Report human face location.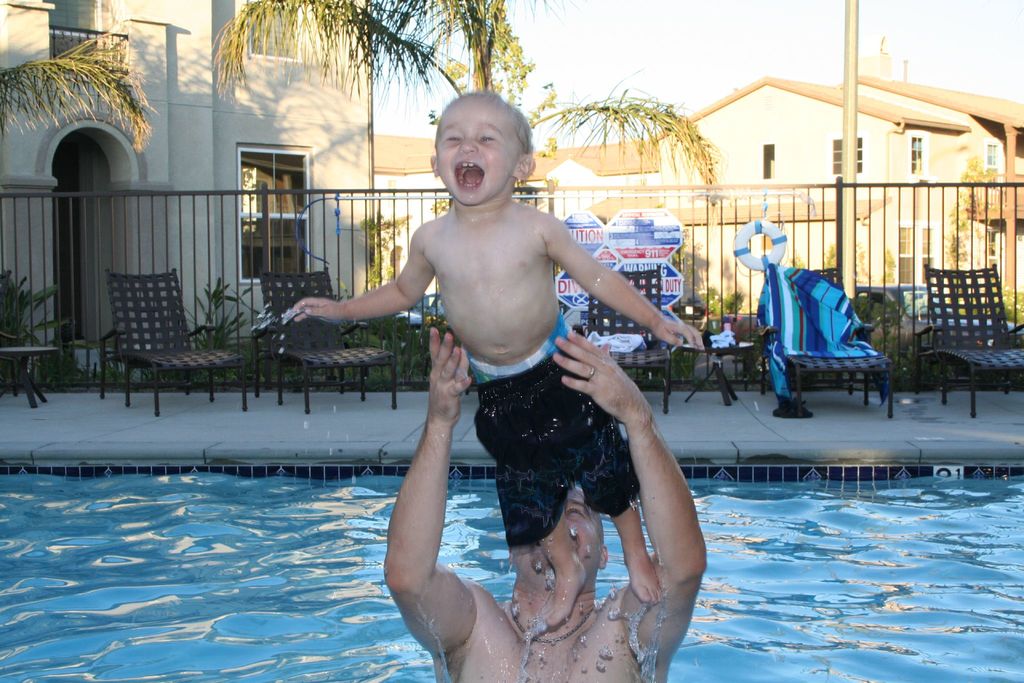
Report: BBox(438, 103, 521, 205).
